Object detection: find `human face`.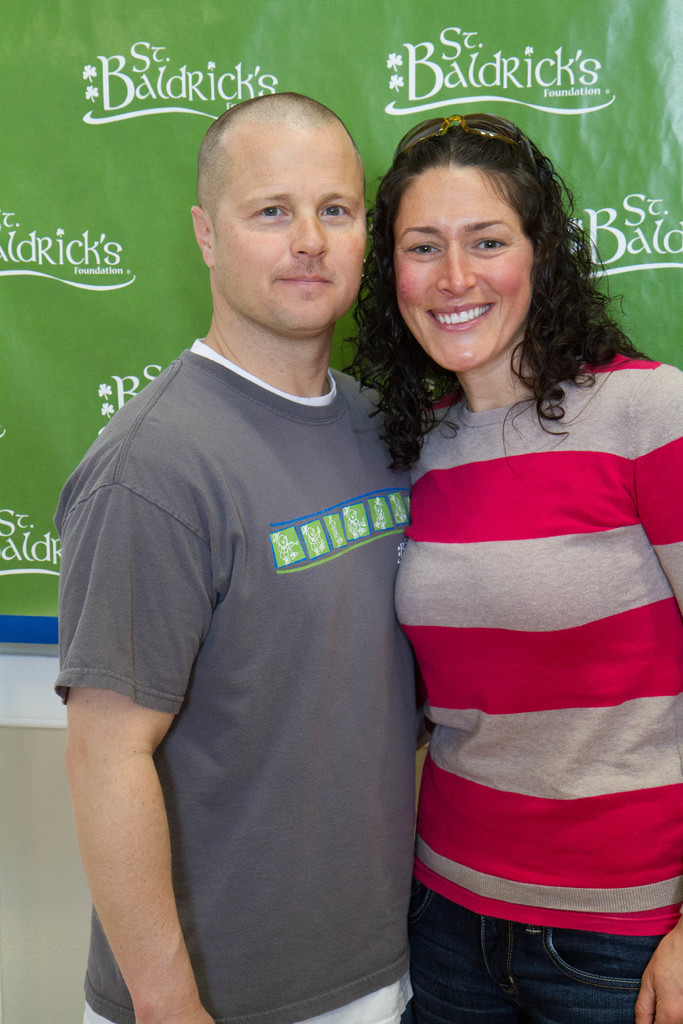
box=[388, 169, 536, 377].
